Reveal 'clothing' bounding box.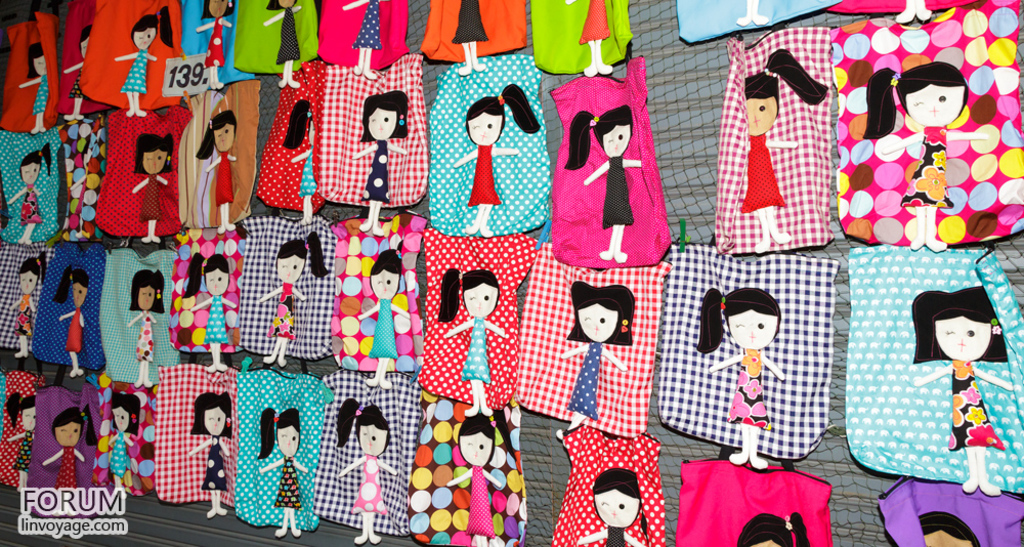
Revealed: [14,179,44,224].
